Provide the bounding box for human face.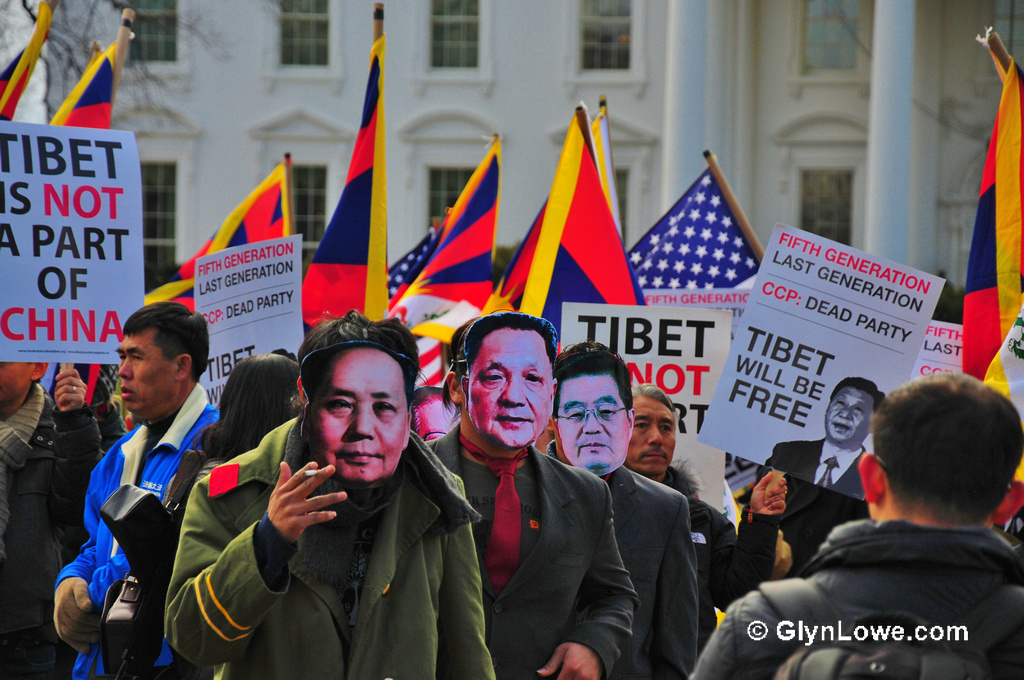
rect(561, 375, 632, 474).
